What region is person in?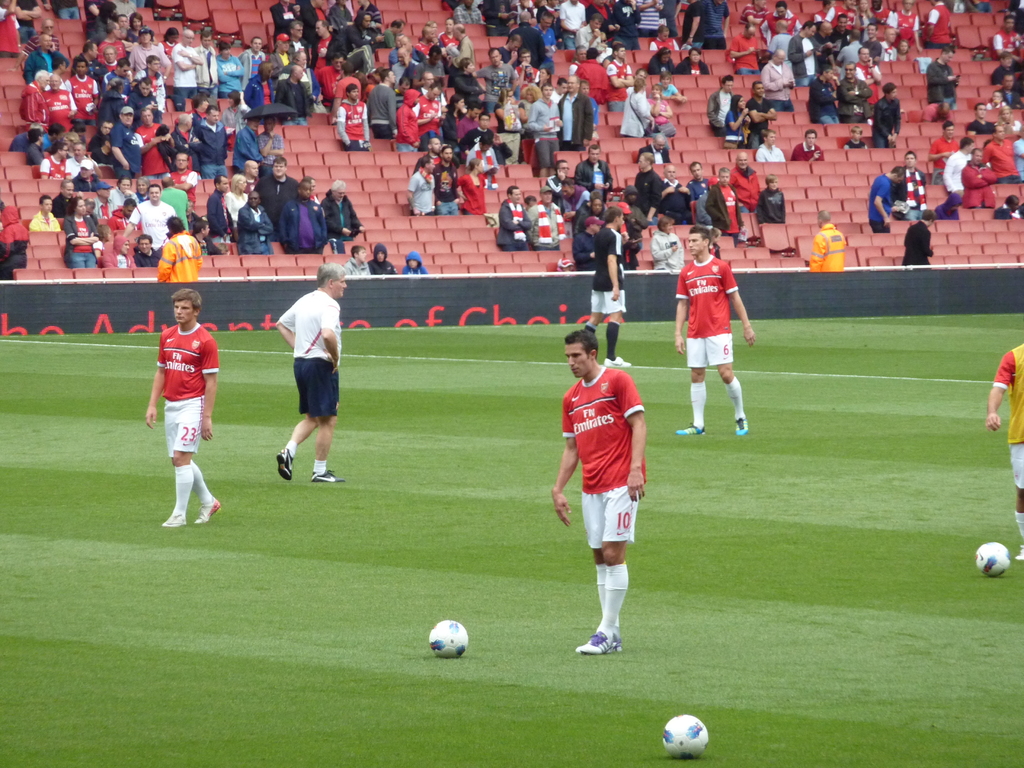
[x1=758, y1=173, x2=785, y2=223].
